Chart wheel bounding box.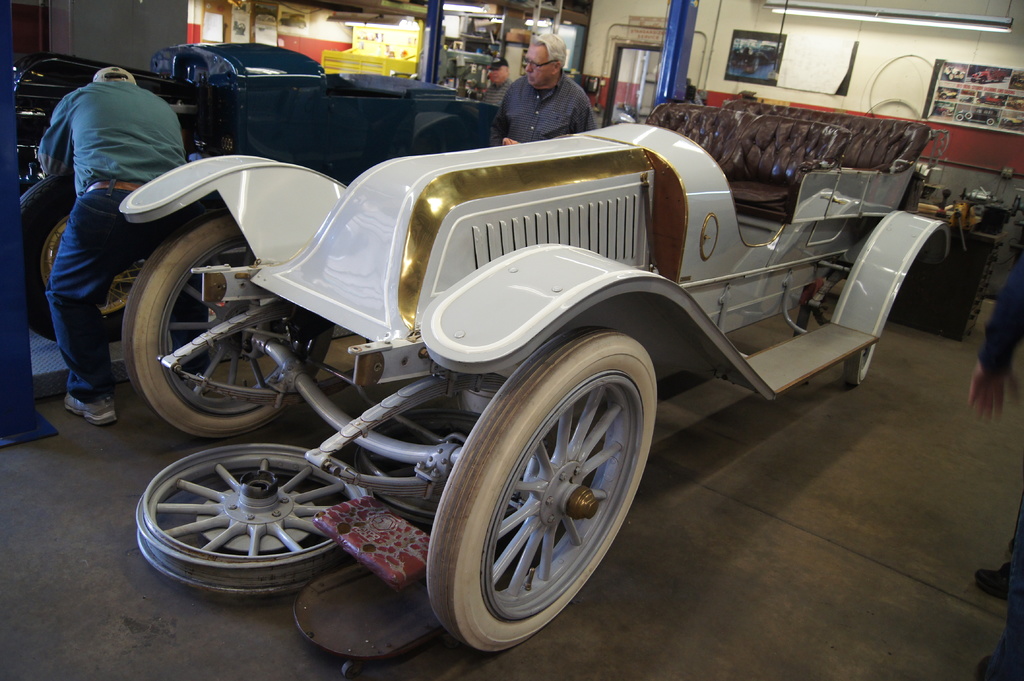
Charted: (122,212,333,442).
